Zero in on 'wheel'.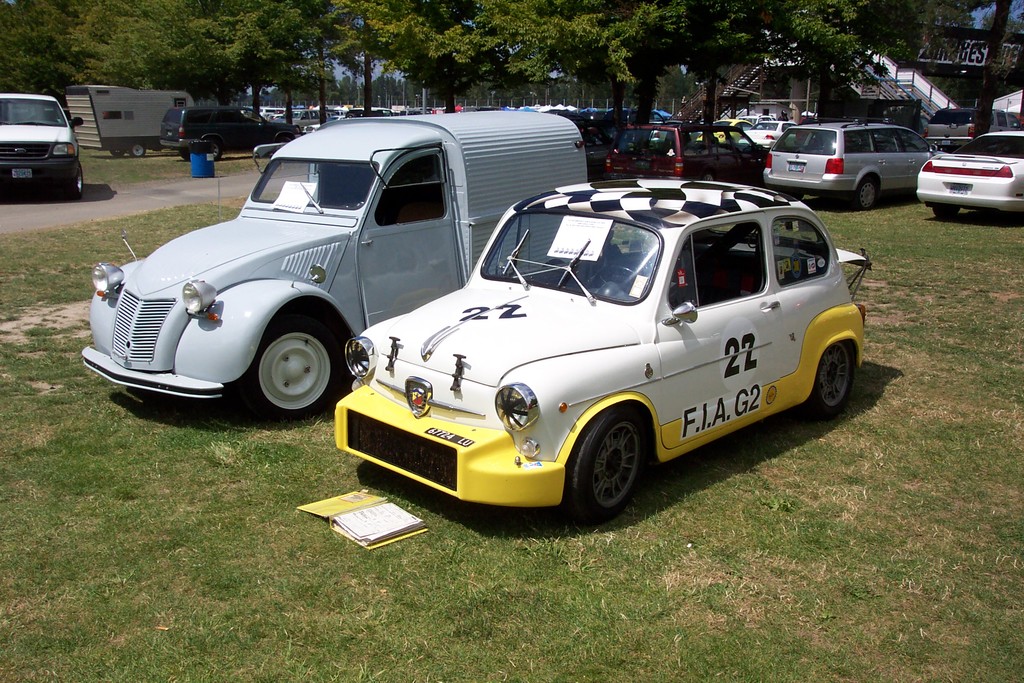
Zeroed in: box(572, 393, 655, 522).
